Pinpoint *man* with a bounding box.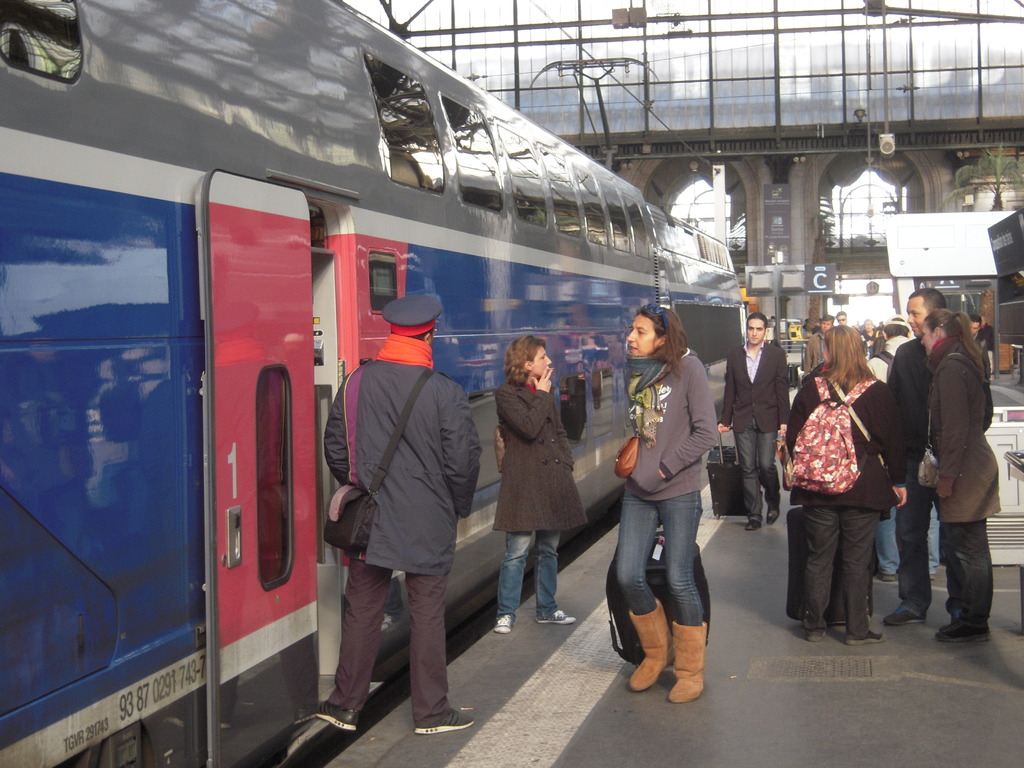
x1=715 y1=311 x2=789 y2=537.
